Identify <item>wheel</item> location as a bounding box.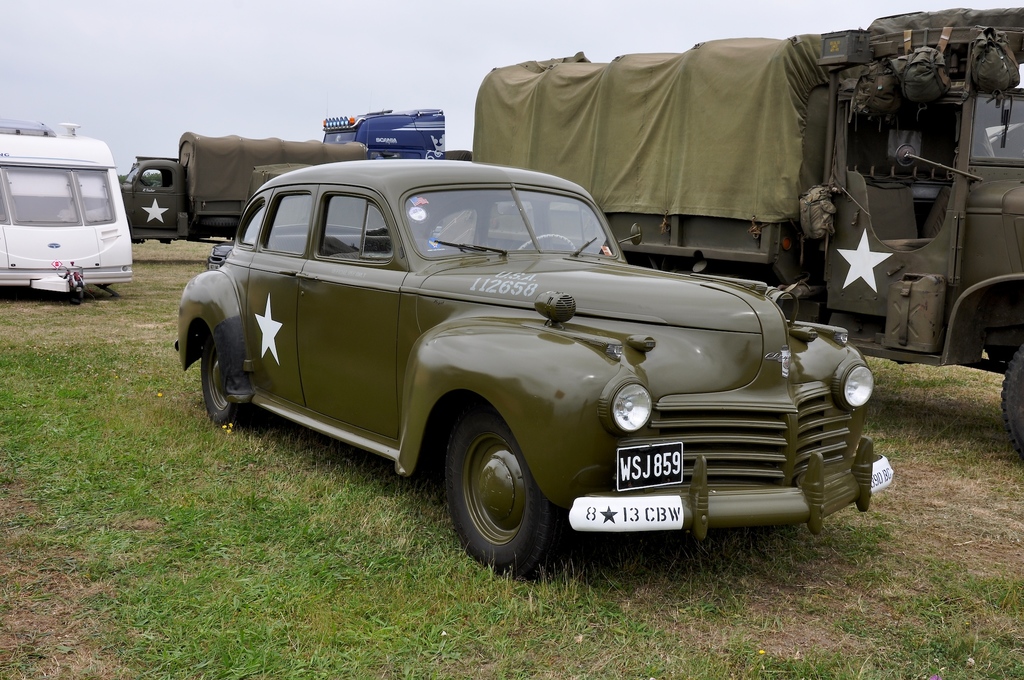
[1001, 341, 1023, 459].
